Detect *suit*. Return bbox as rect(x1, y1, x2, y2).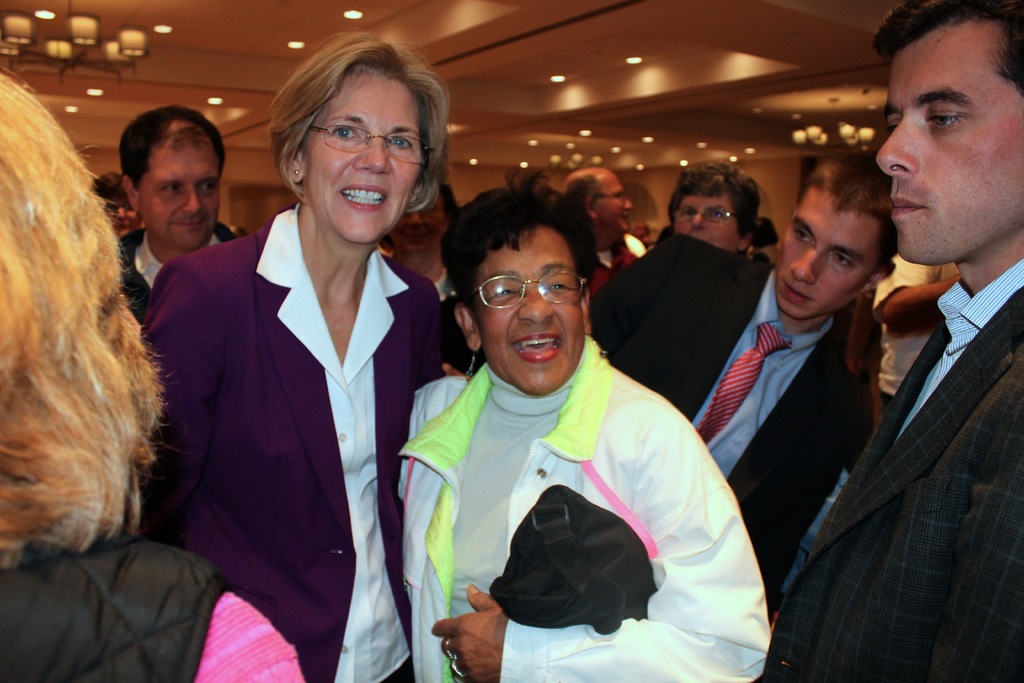
rect(762, 278, 1023, 682).
